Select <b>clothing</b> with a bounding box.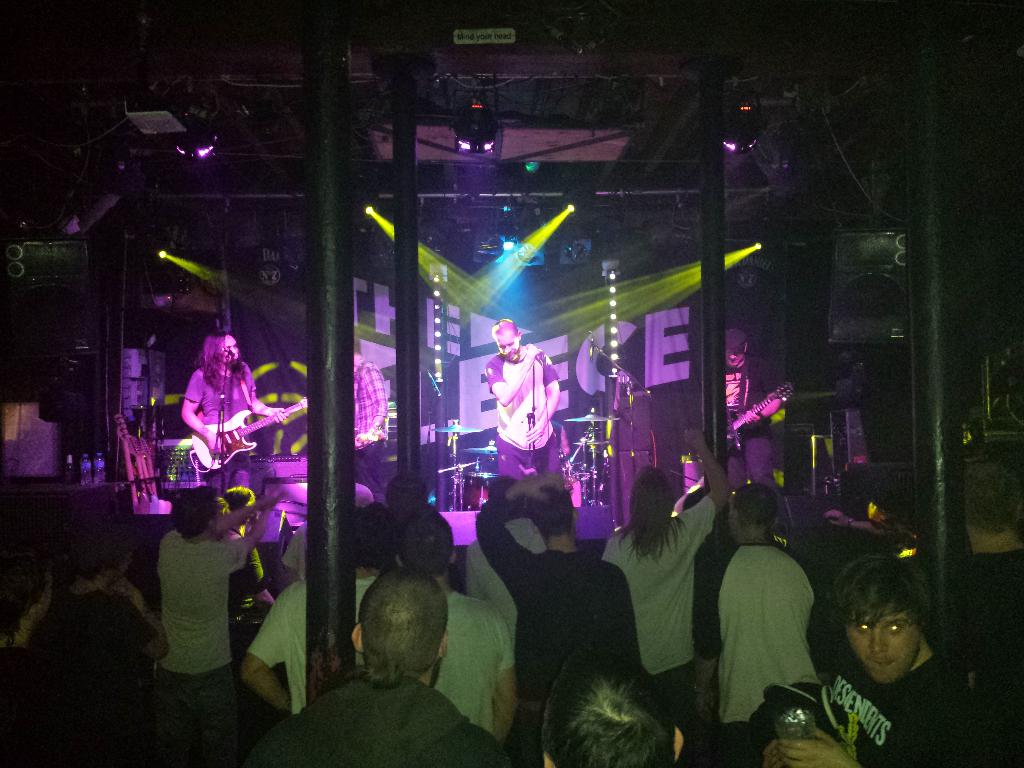
{"x1": 248, "y1": 577, "x2": 375, "y2": 722}.
